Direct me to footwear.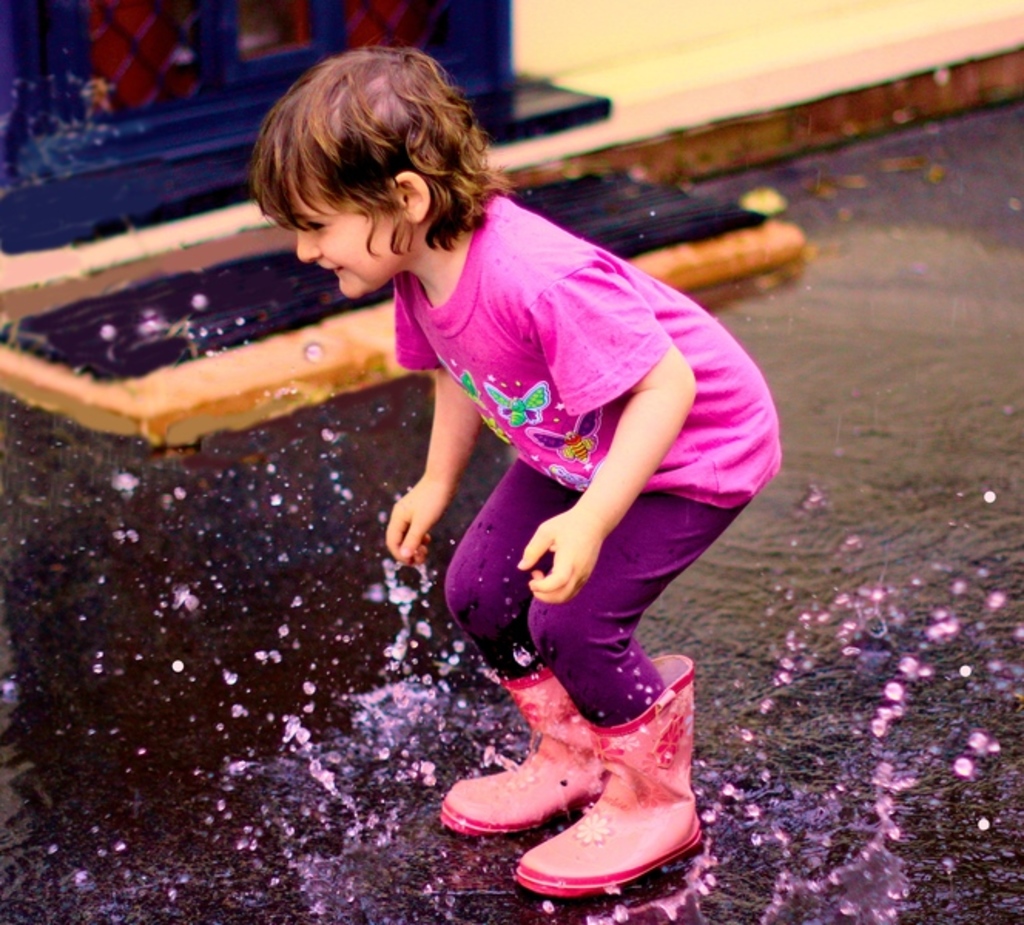
Direction: 436,641,726,897.
